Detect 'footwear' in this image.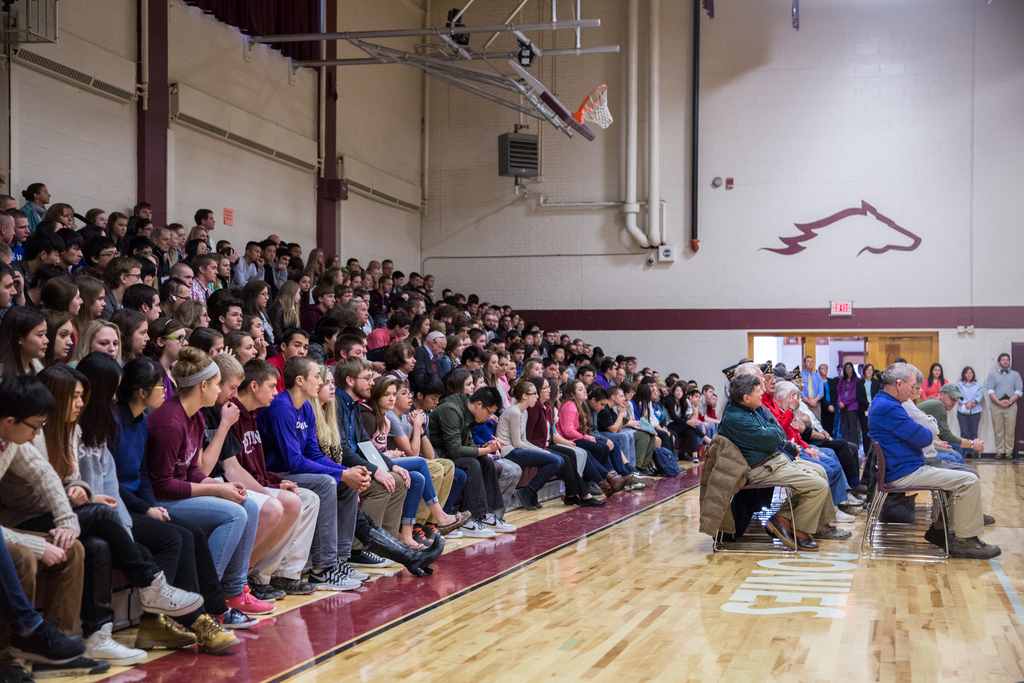
Detection: 189 611 237 652.
